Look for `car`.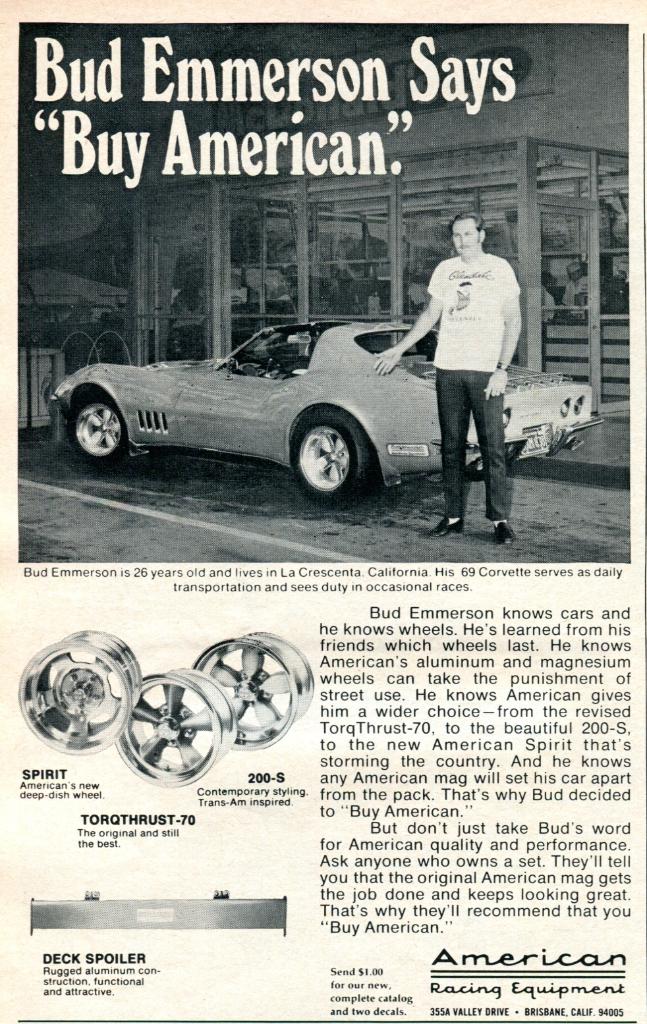
Found: l=38, t=302, r=519, b=508.
